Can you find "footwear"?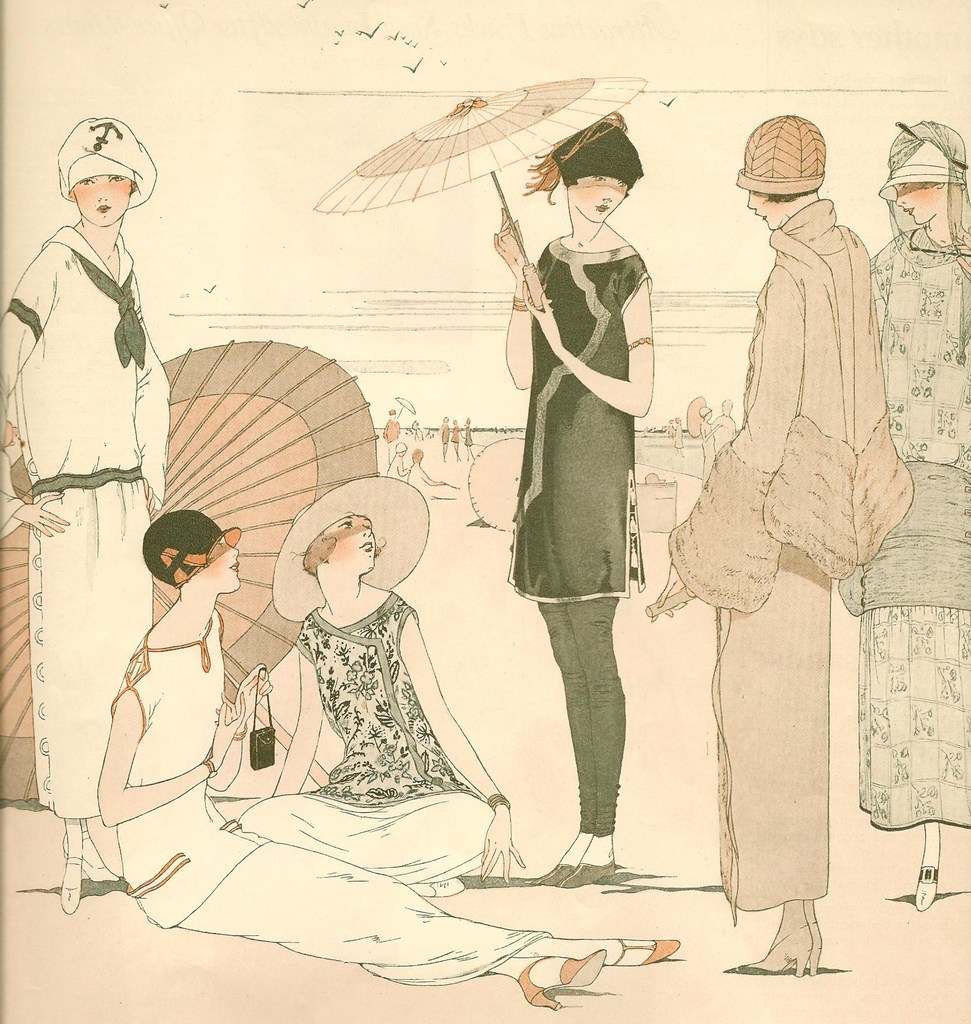
Yes, bounding box: 729:918:810:972.
